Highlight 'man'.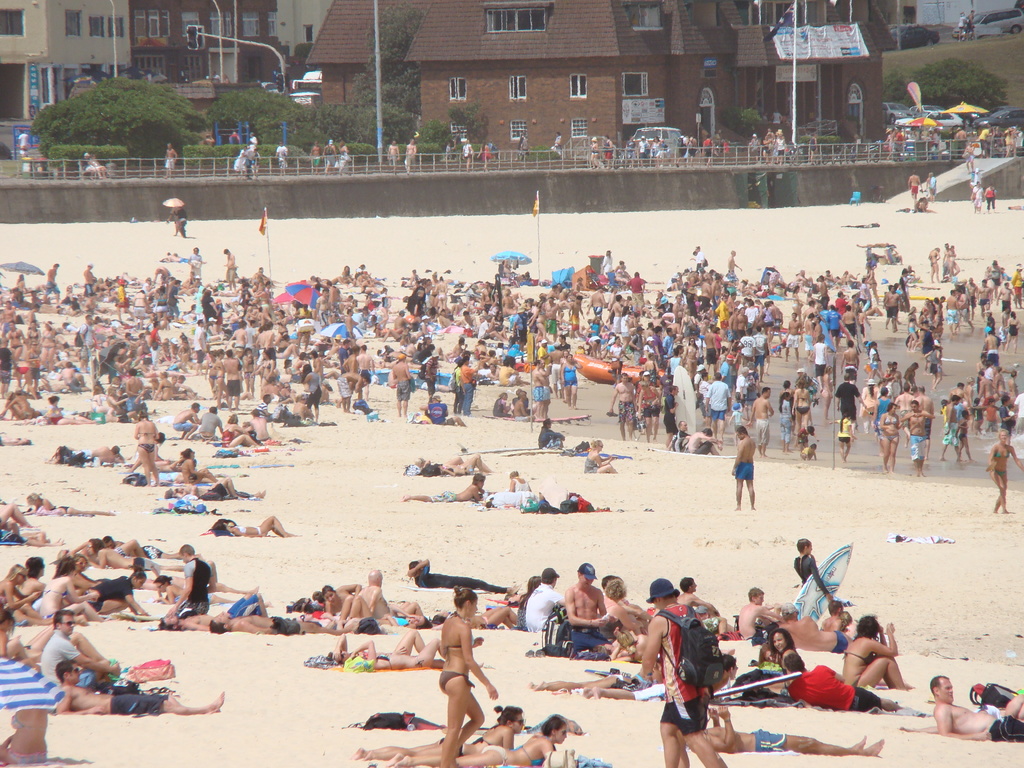
Highlighted region: [676,134,688,168].
